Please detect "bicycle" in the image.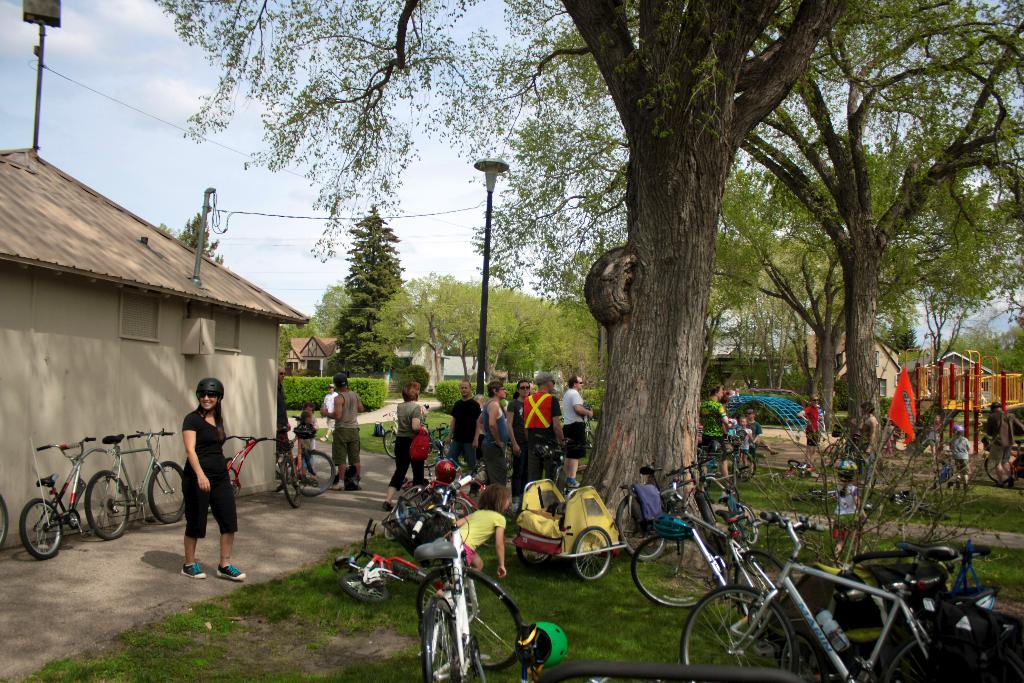
left=691, top=464, right=760, bottom=555.
